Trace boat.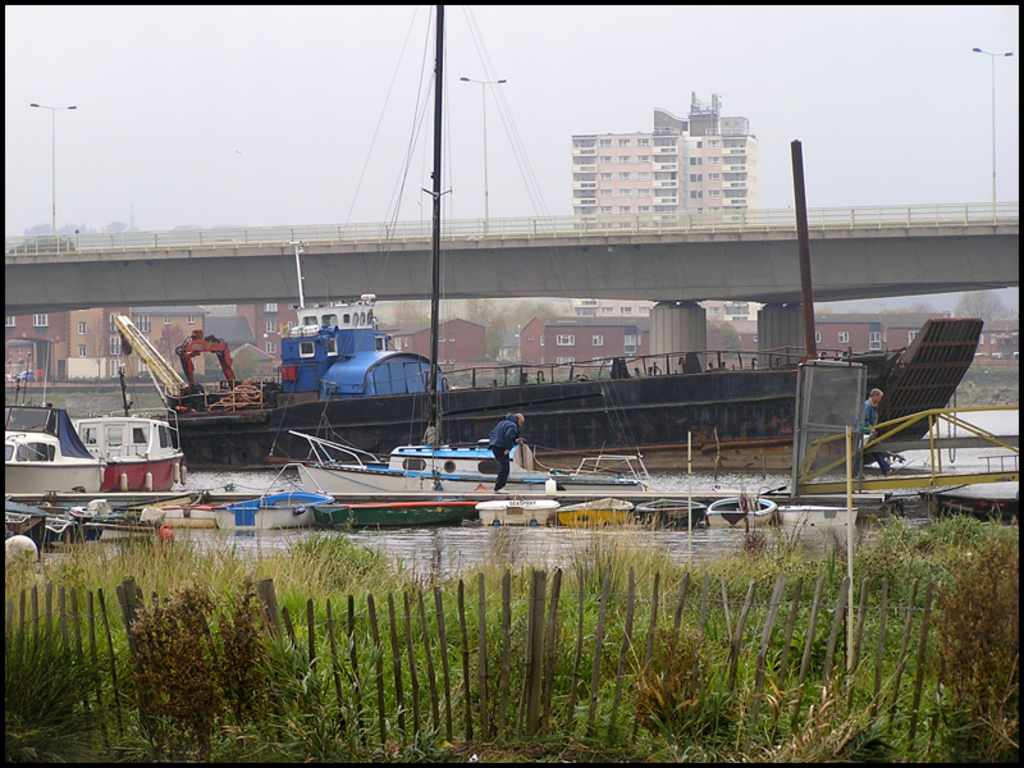
Traced to (left=106, top=3, right=980, bottom=471).
